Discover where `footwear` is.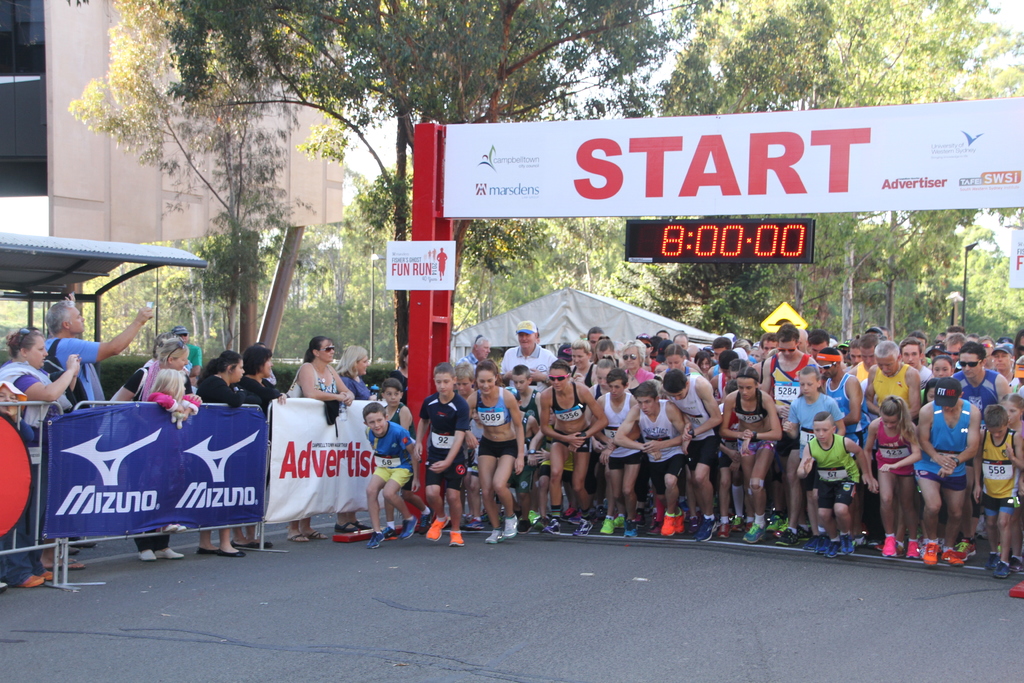
Discovered at box=[11, 573, 45, 588].
